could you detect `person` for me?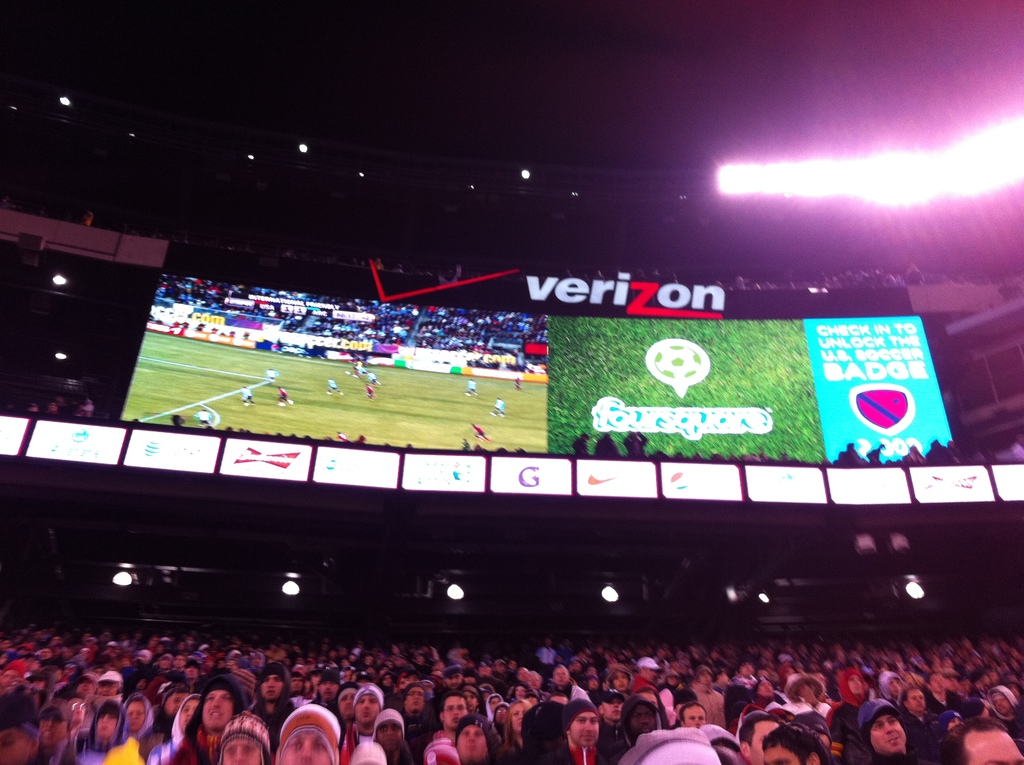
Detection result: <region>490, 395, 507, 416</region>.
